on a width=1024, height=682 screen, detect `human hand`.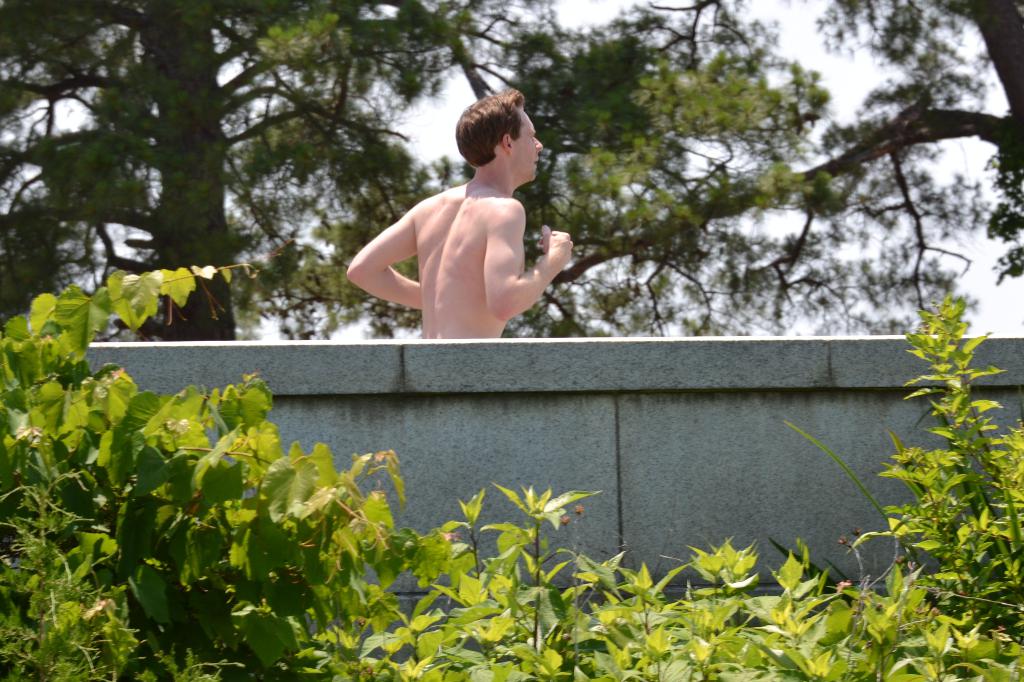
x1=544 y1=229 x2=573 y2=264.
